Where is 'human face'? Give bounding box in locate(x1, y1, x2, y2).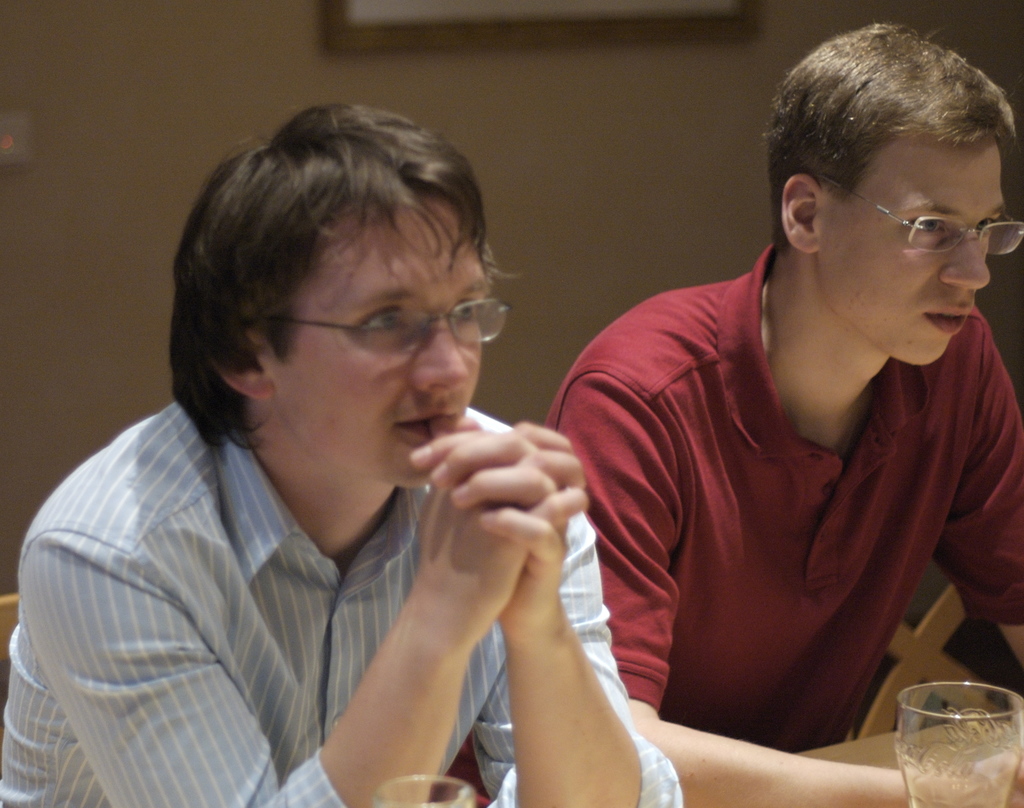
locate(819, 135, 1002, 364).
